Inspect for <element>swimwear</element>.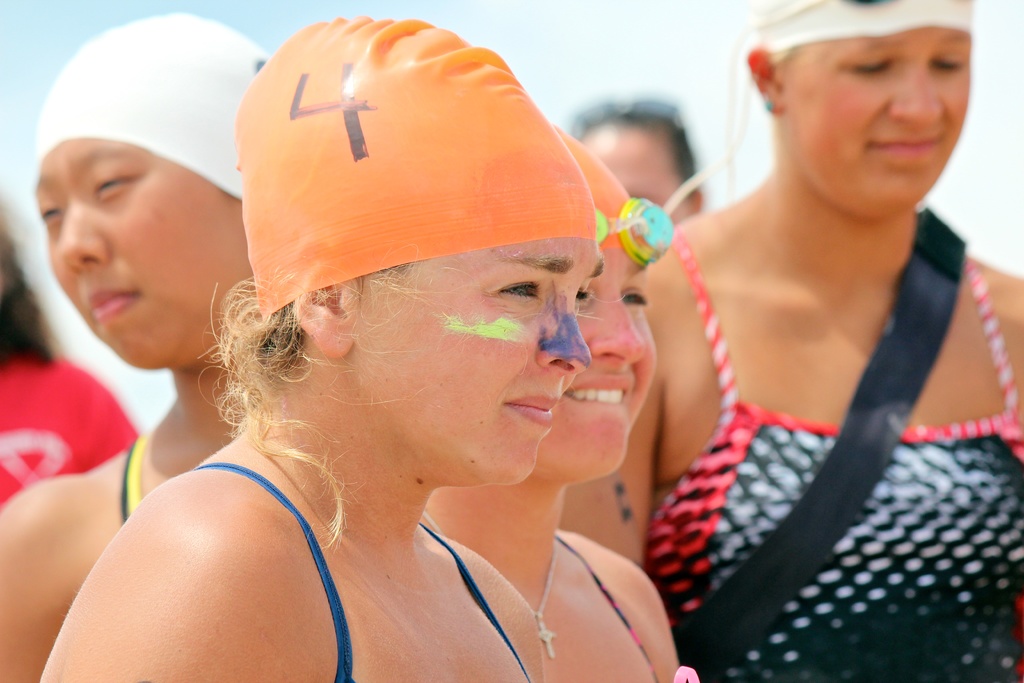
Inspection: (642,220,973,682).
